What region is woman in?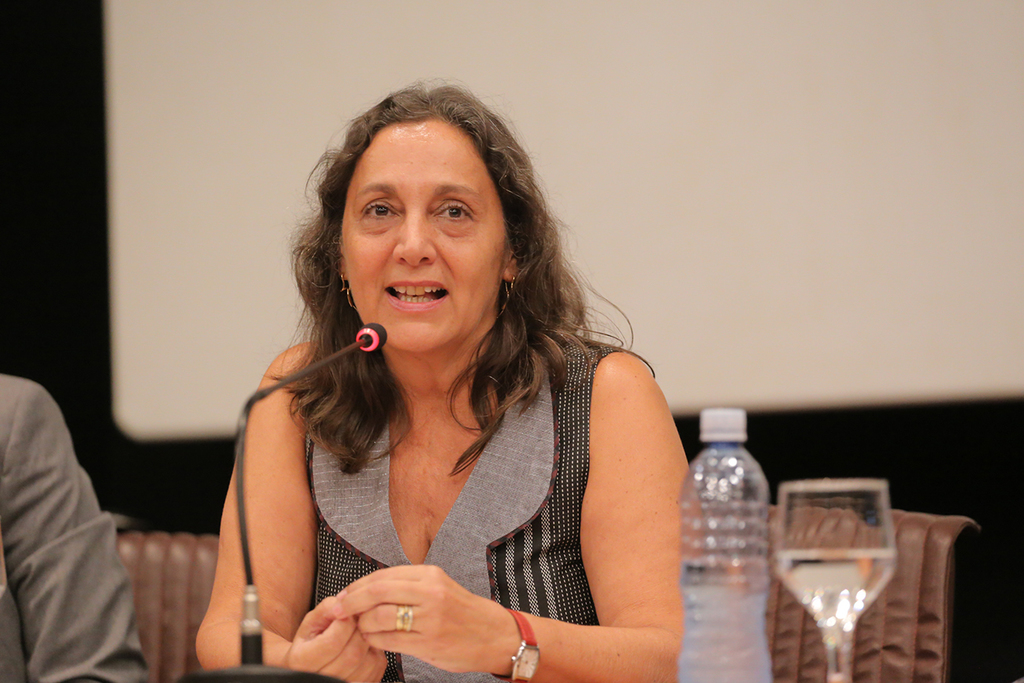
select_region(201, 69, 712, 682).
